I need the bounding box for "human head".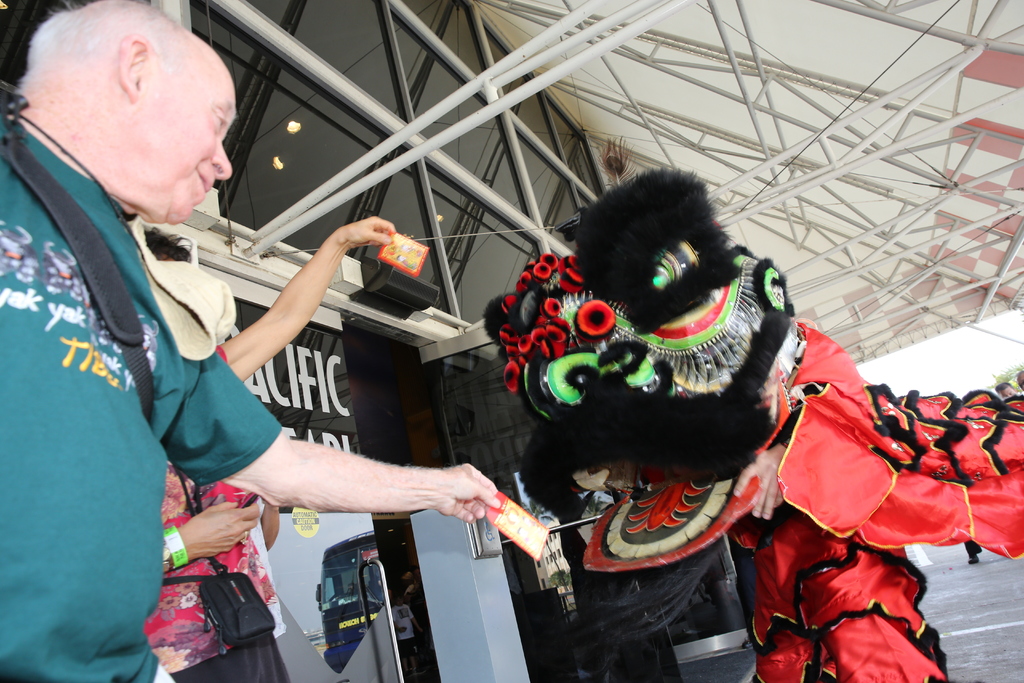
Here it is: select_region(140, 233, 191, 264).
